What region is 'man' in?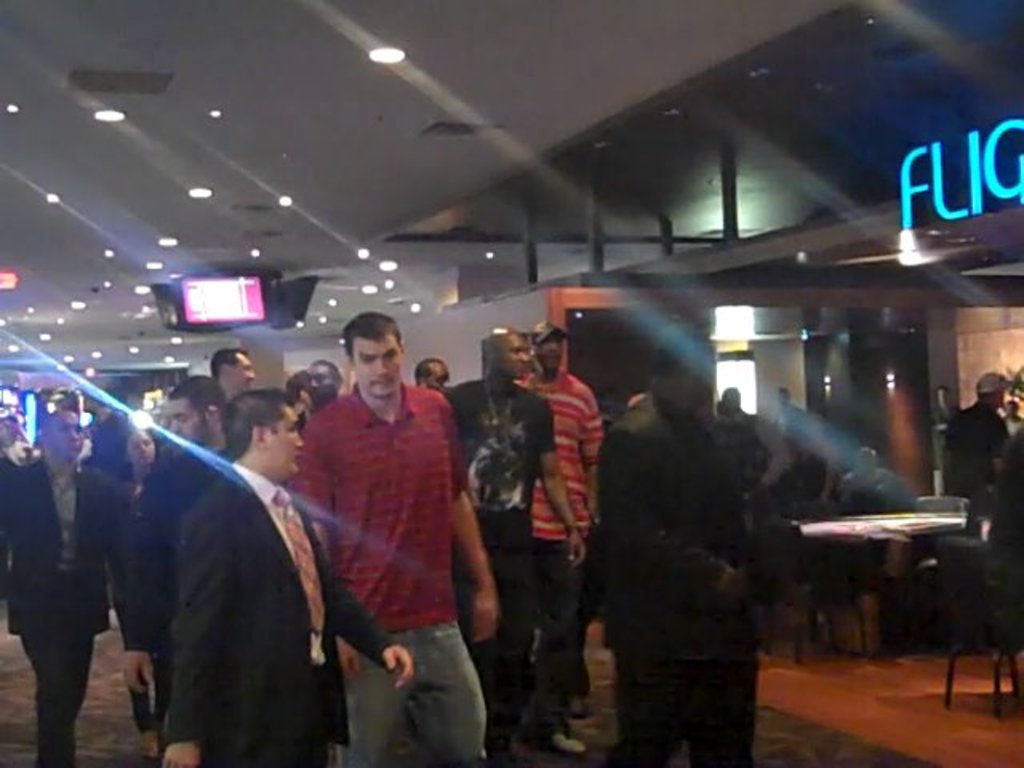
crop(442, 315, 598, 766).
